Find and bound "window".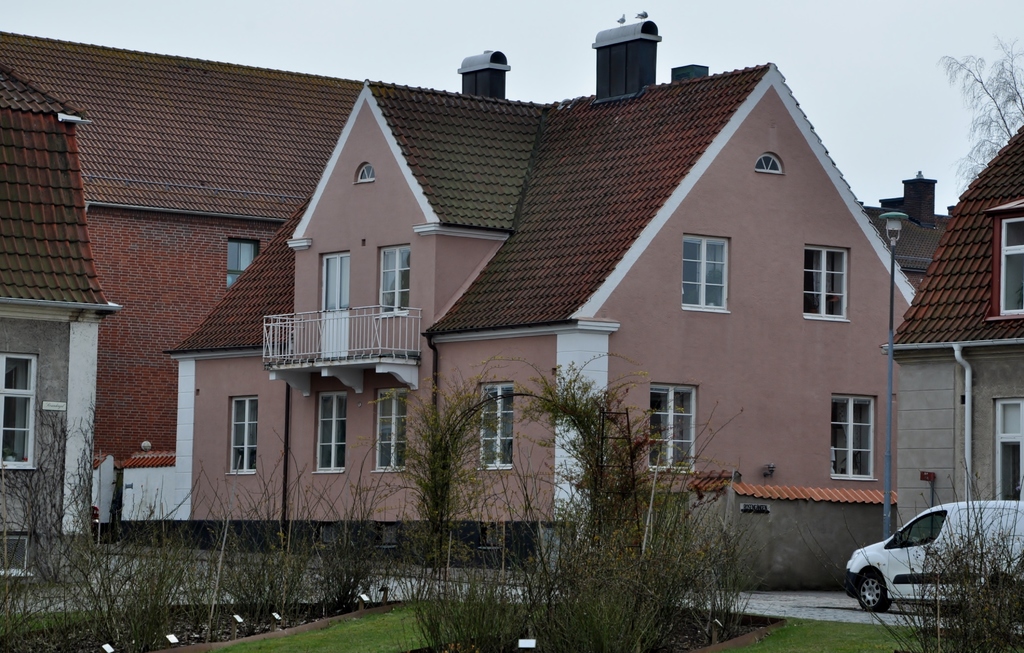
Bound: BBox(227, 240, 258, 293).
